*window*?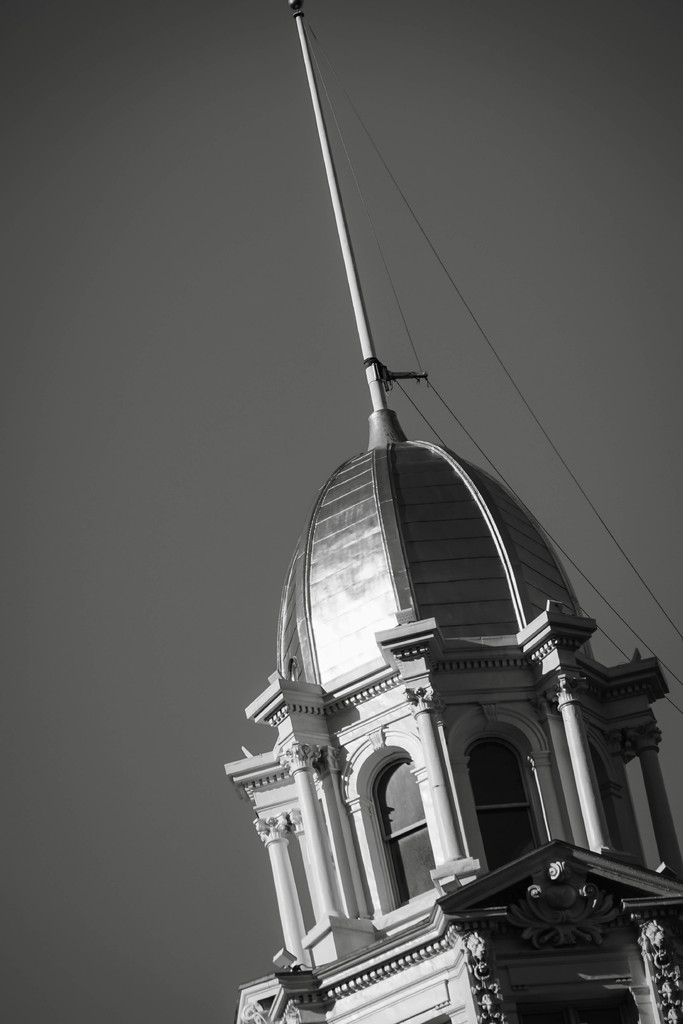
462,709,558,884
